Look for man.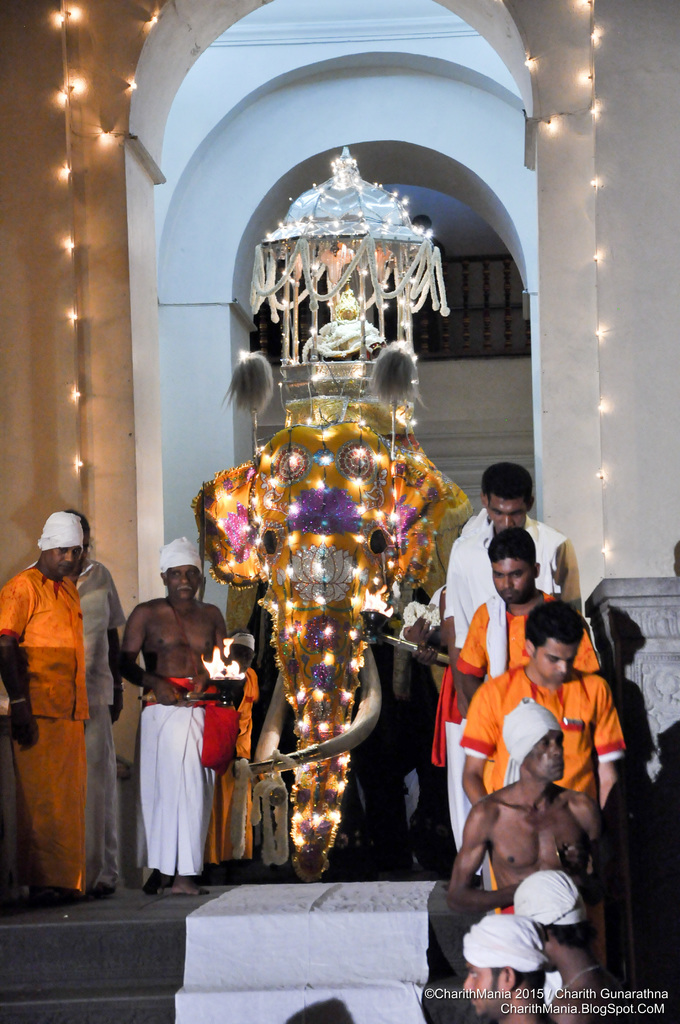
Found: [x1=515, y1=868, x2=628, y2=1023].
